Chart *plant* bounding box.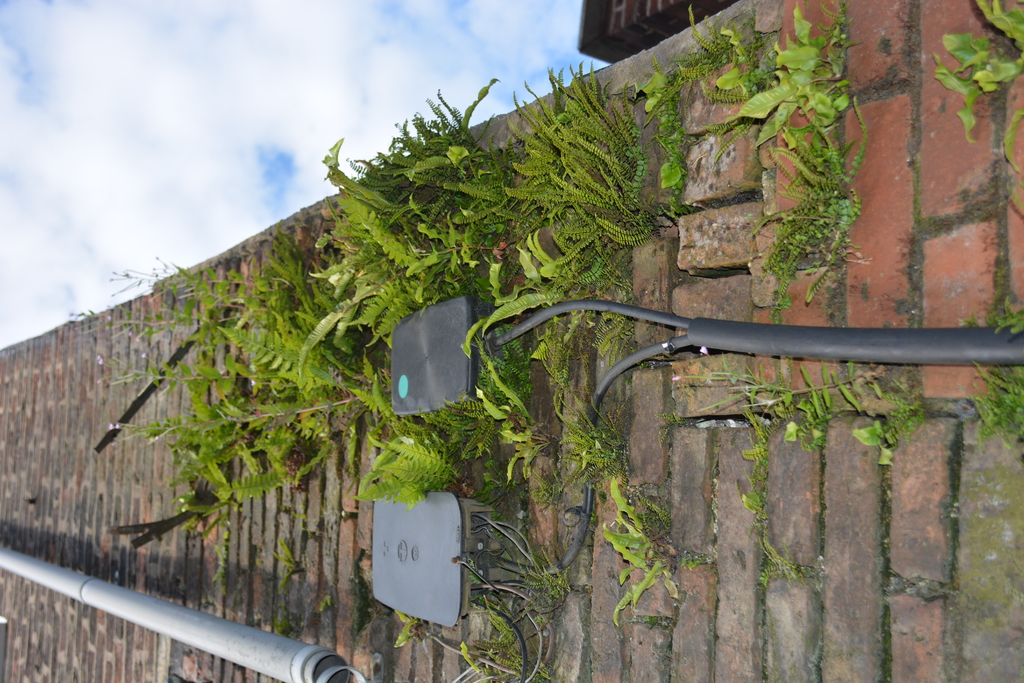
Charted: (965,357,1023,456).
